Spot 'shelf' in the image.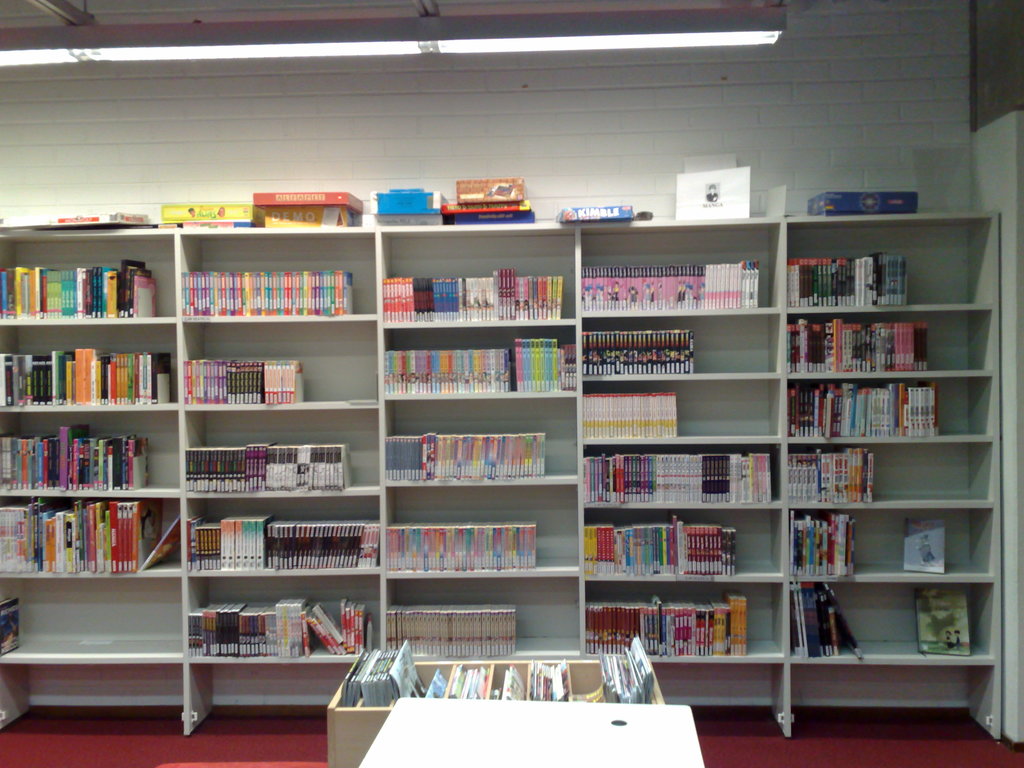
'shelf' found at (381, 406, 581, 490).
